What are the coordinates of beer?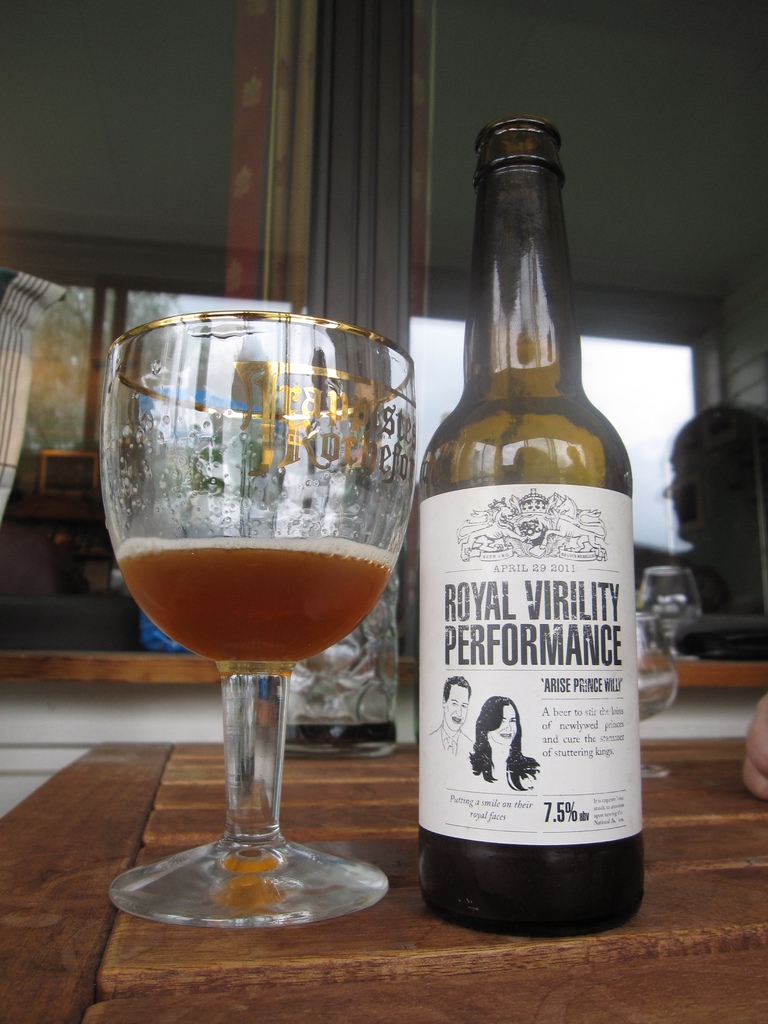
bbox(403, 113, 633, 928).
